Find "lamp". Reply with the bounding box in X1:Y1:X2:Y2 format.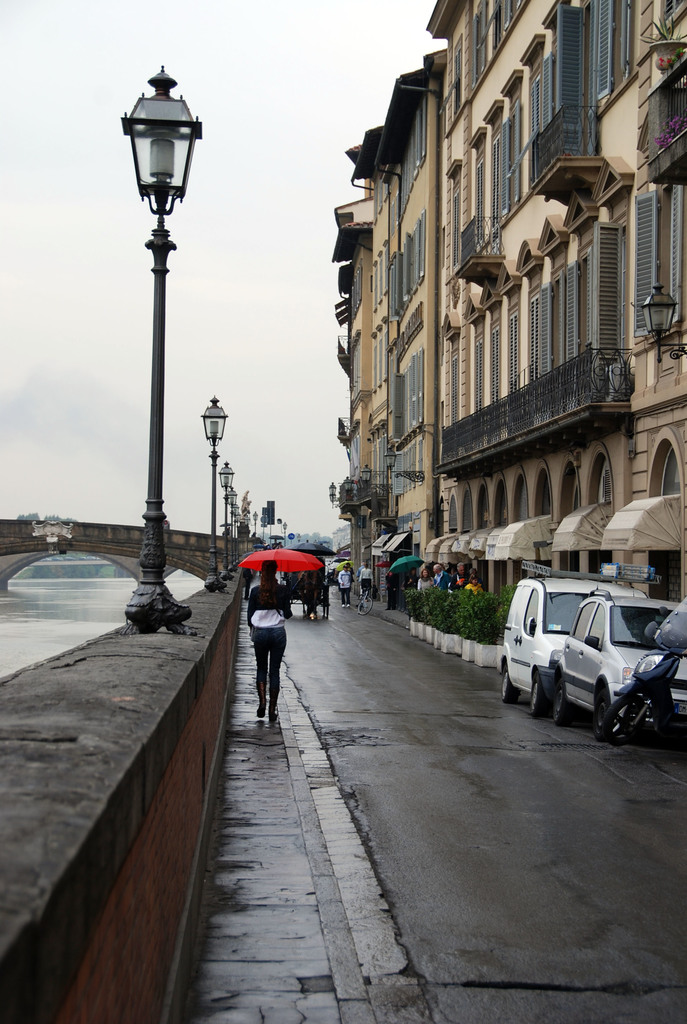
335:538:342:548.
